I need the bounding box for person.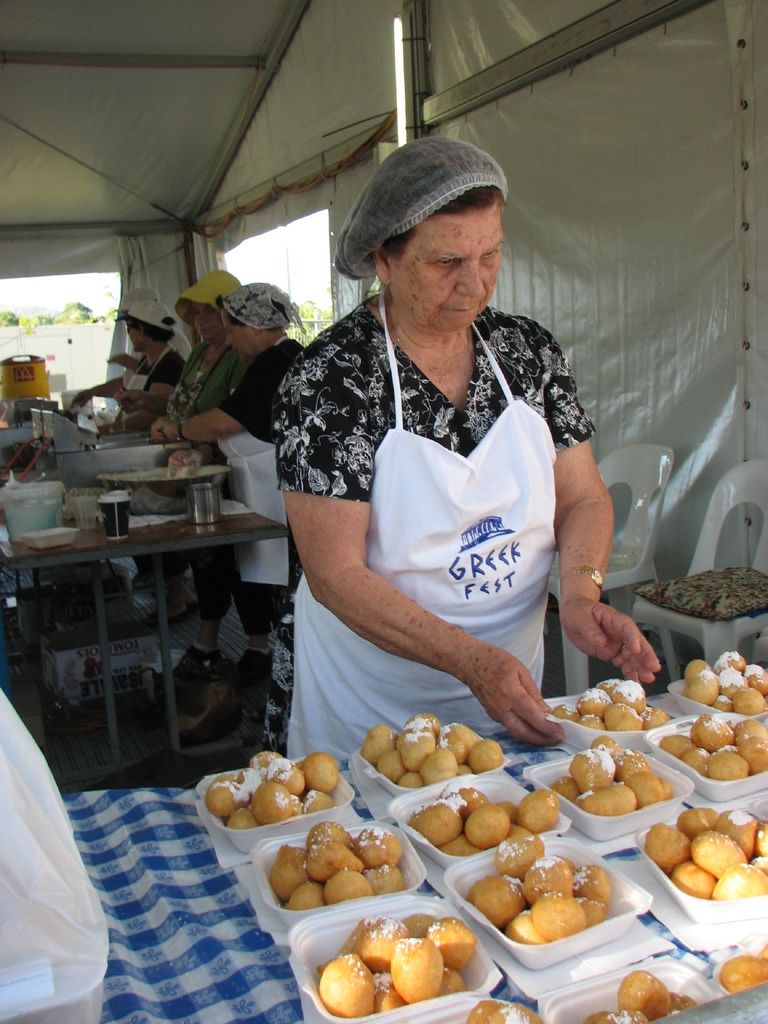
Here it is: (124,263,252,690).
